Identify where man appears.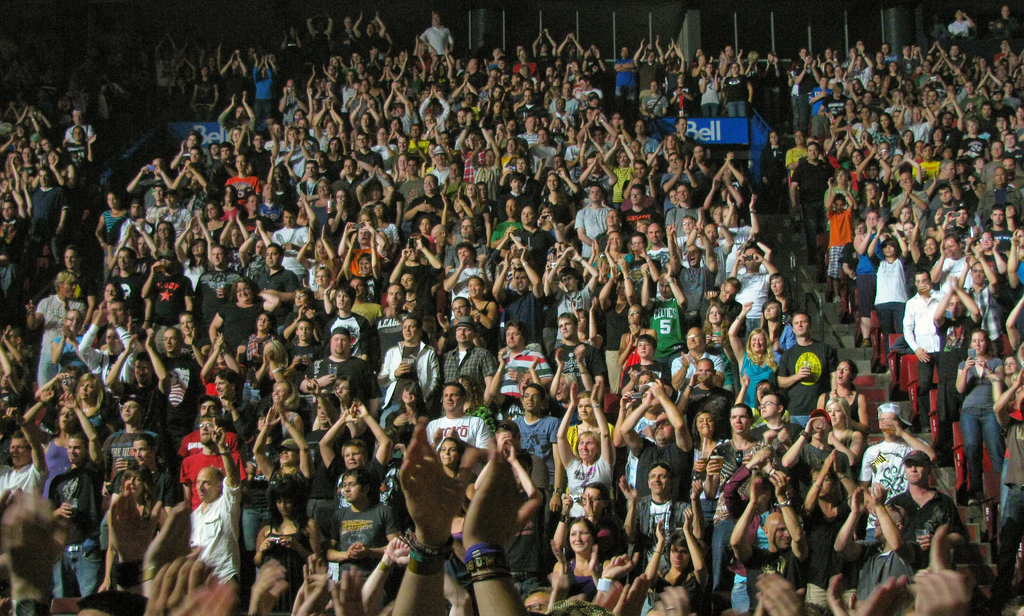
Appears at [left=619, top=459, right=701, bottom=615].
